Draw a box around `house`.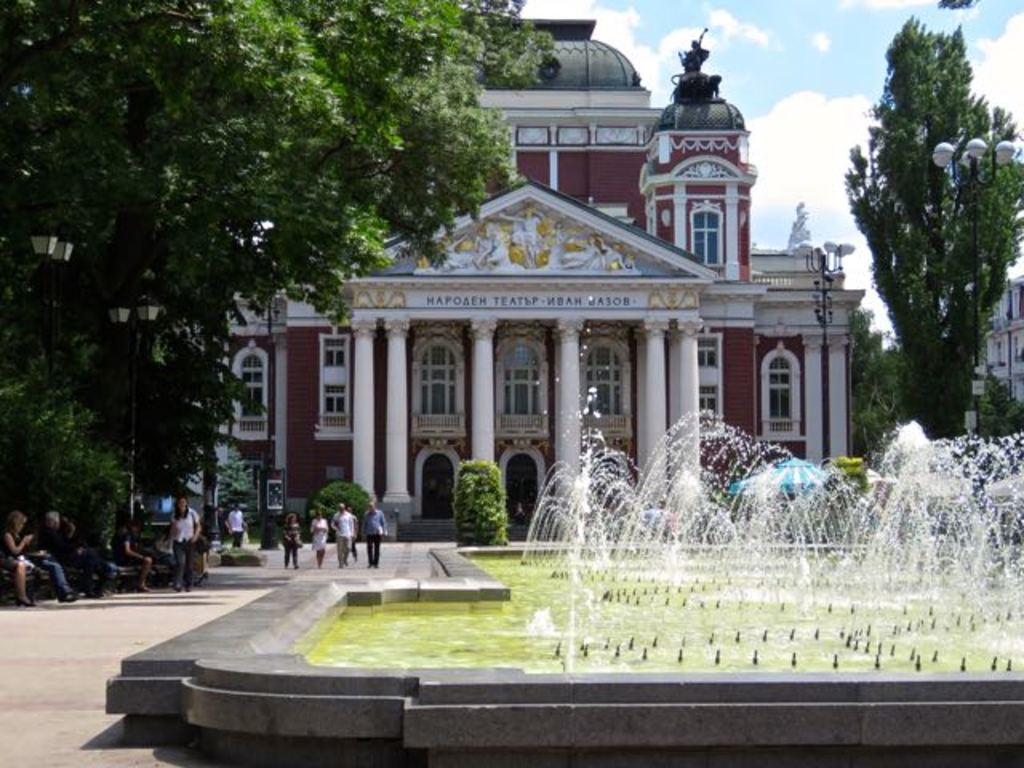
<box>966,275,1022,427</box>.
